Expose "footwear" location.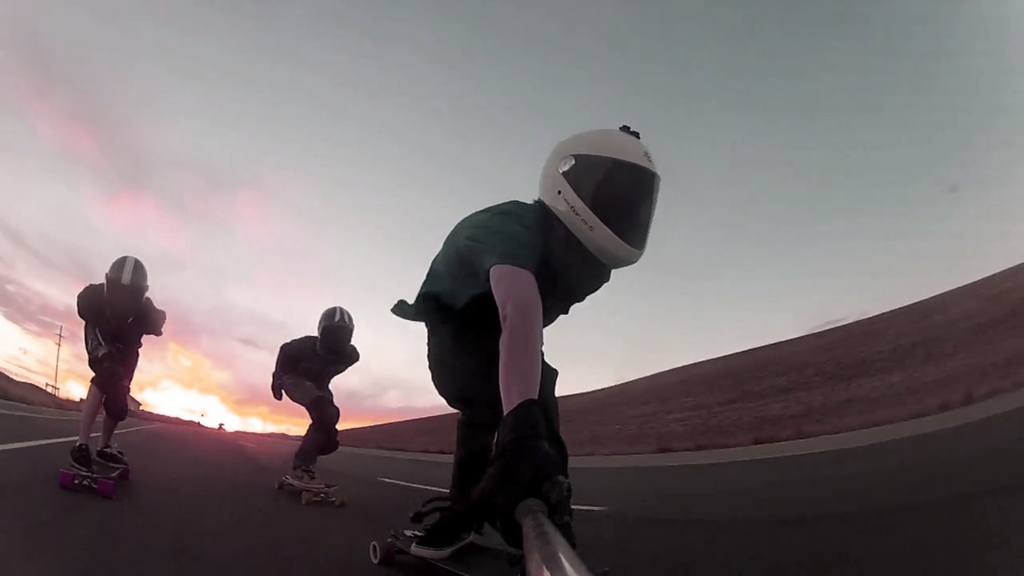
Exposed at [left=294, top=466, right=325, bottom=488].
